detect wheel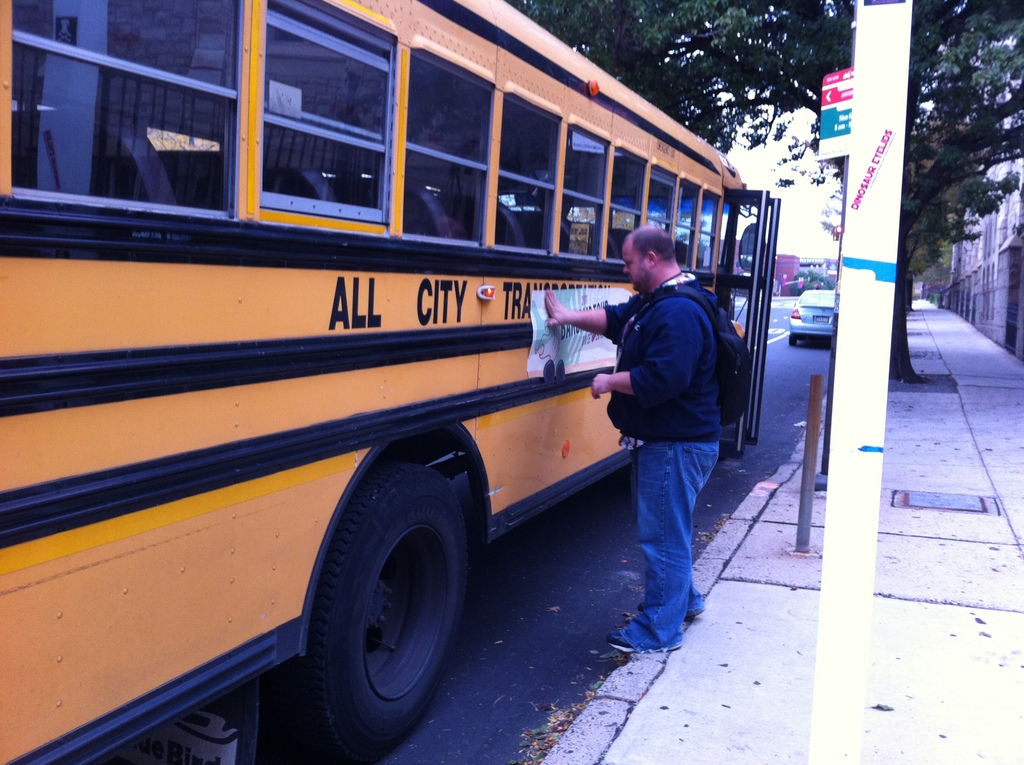
{"left": 255, "top": 456, "right": 473, "bottom": 764}
